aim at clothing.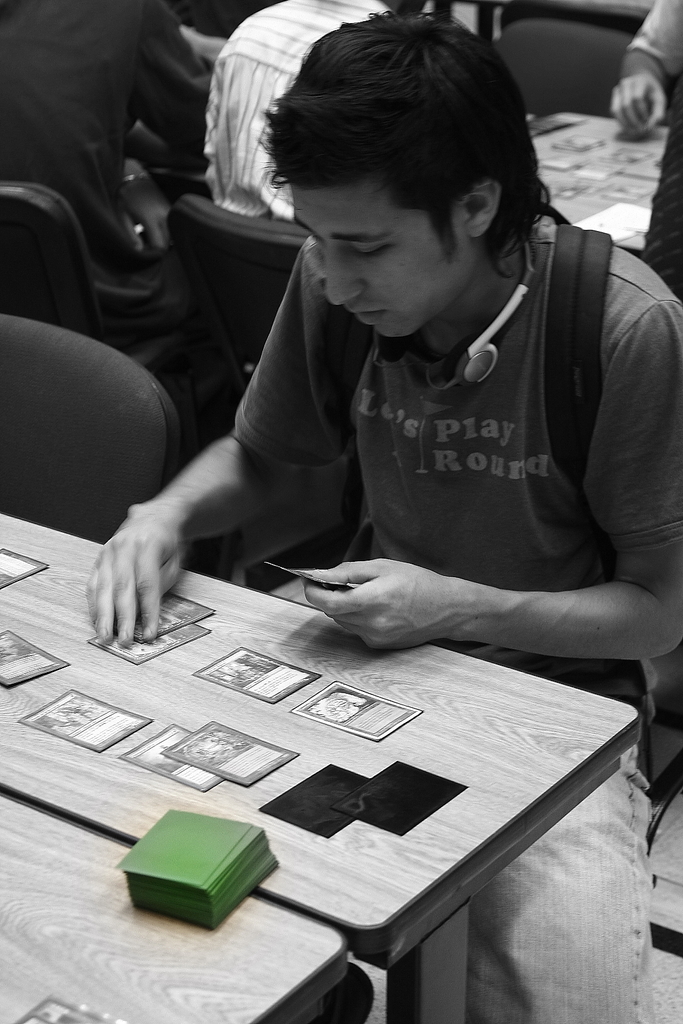
Aimed at bbox=(202, 0, 393, 216).
